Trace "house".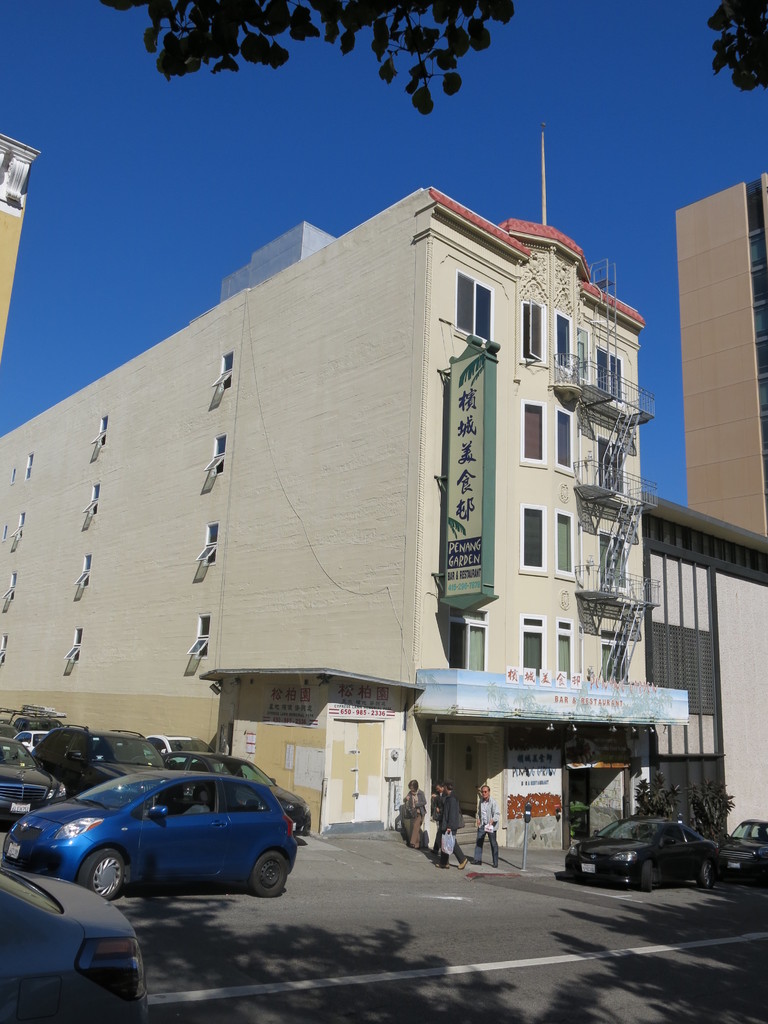
Traced to l=634, t=496, r=767, b=860.
